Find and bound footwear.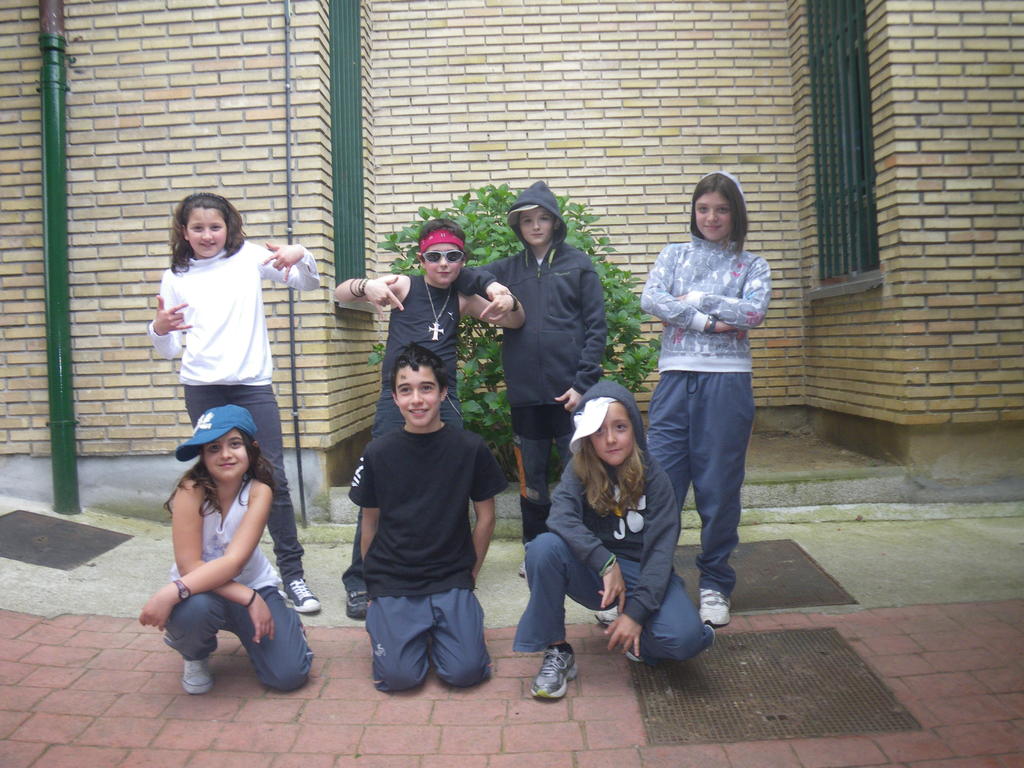
Bound: Rect(531, 643, 584, 700).
